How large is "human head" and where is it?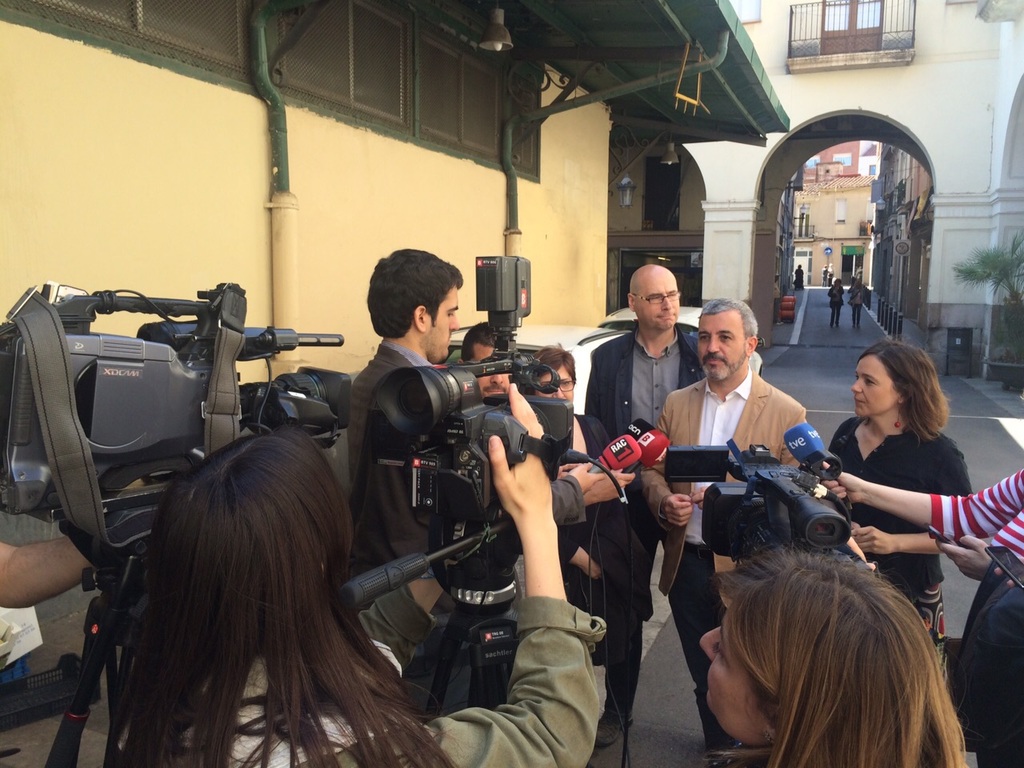
Bounding box: 700:546:926:750.
